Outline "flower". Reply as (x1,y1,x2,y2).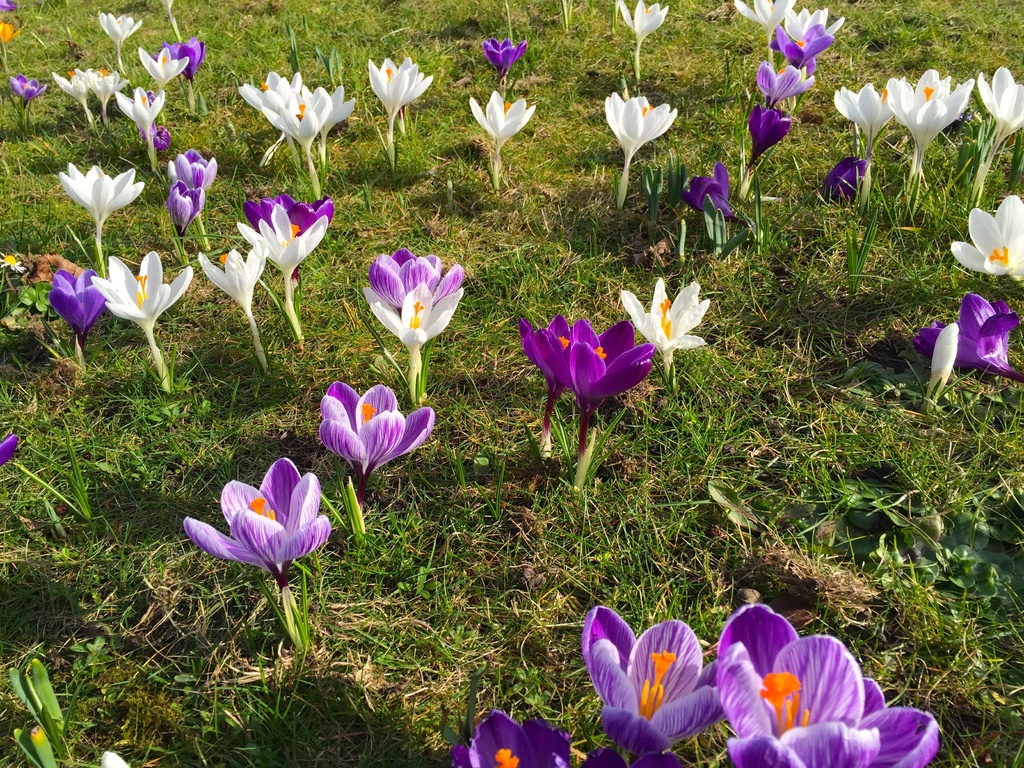
(747,109,795,154).
